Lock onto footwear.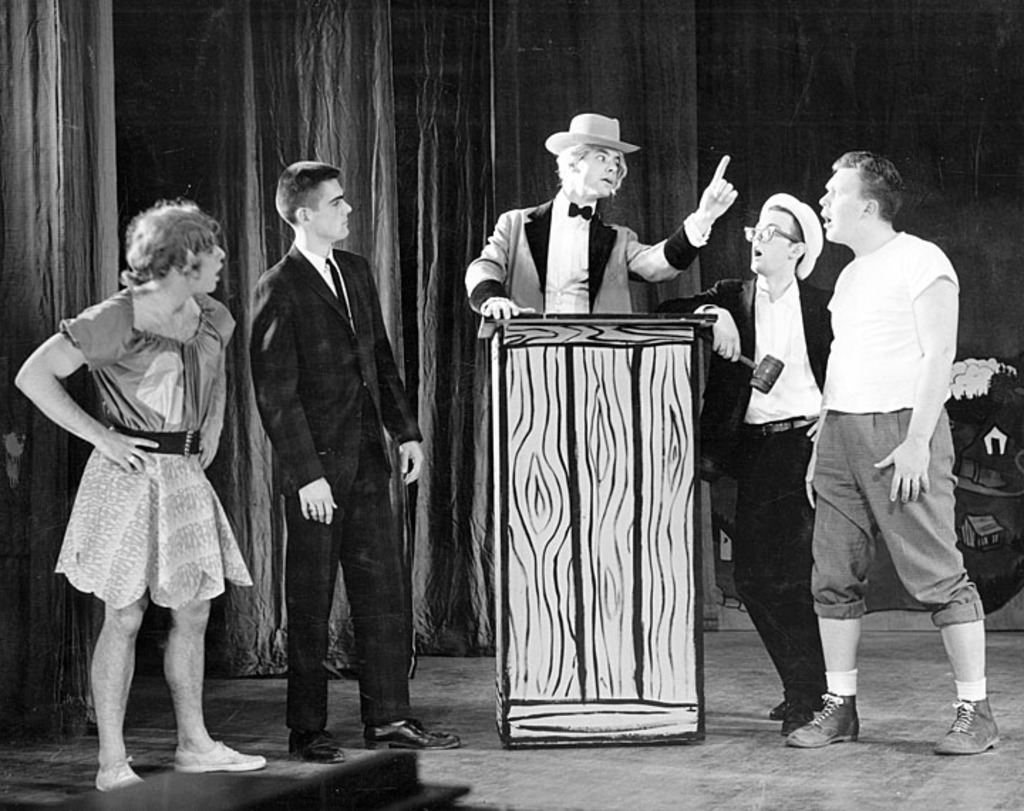
Locked: 94,758,139,793.
